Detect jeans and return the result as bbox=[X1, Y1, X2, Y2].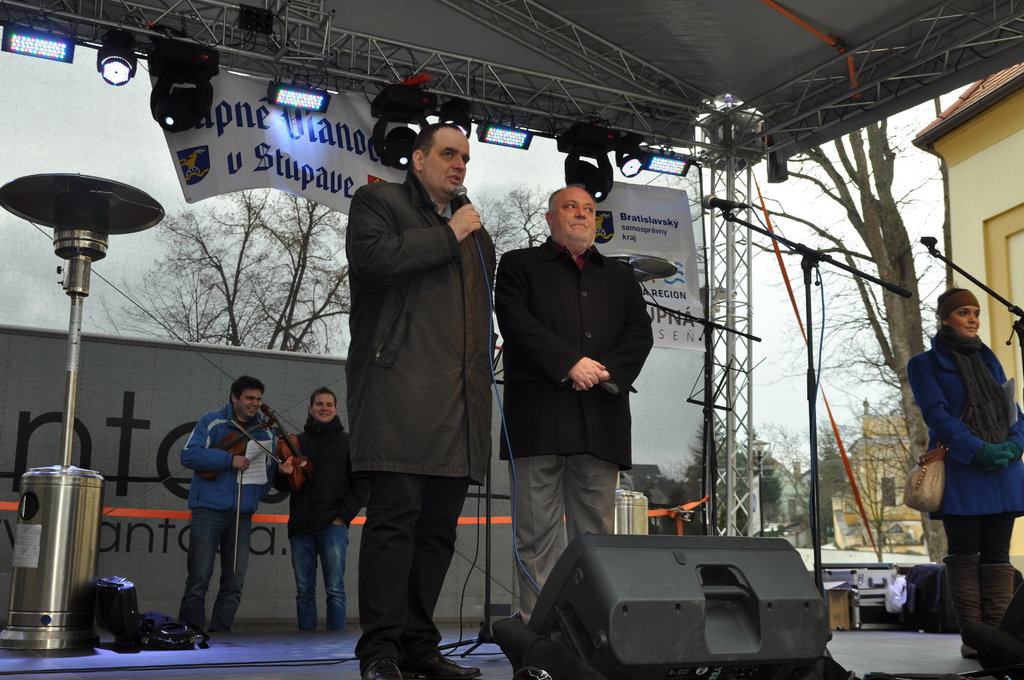
bbox=[174, 512, 248, 631].
